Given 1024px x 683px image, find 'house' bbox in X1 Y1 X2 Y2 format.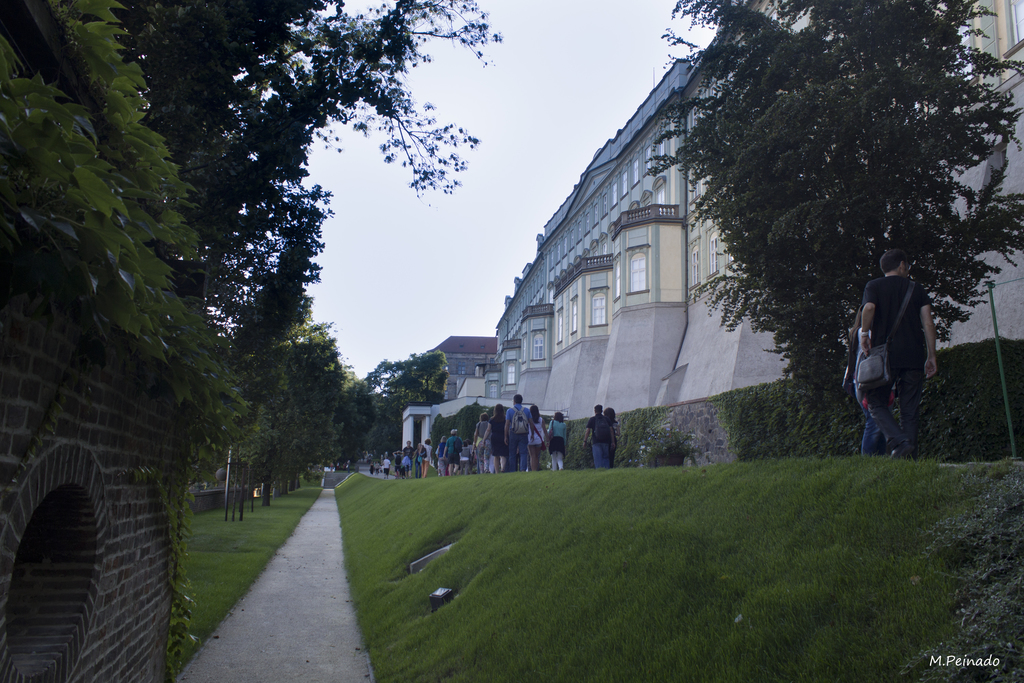
488 0 1023 461.
